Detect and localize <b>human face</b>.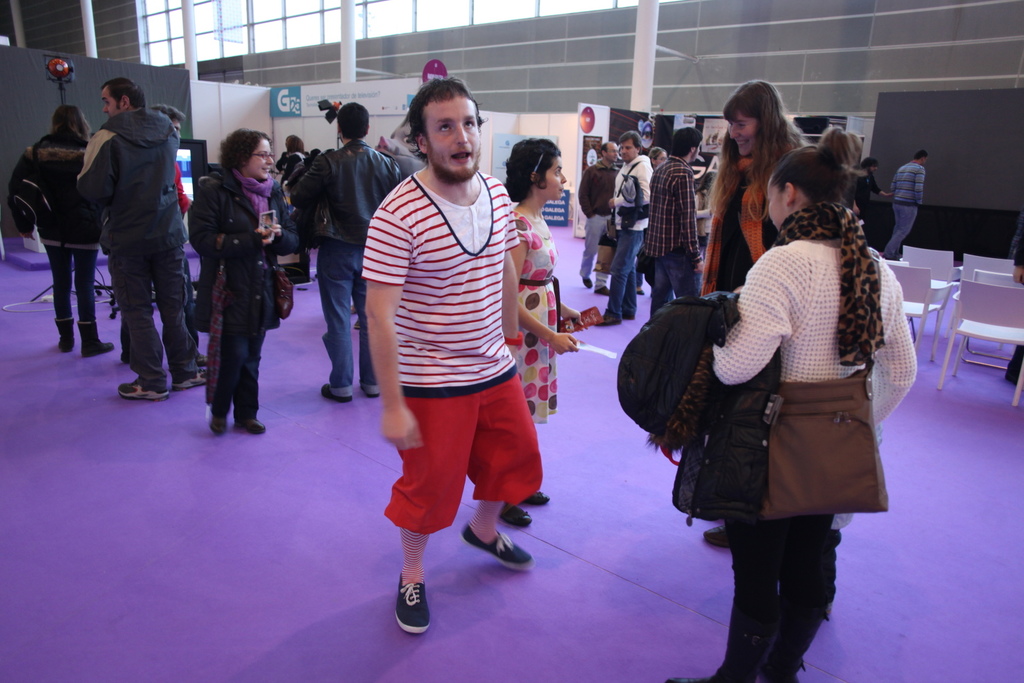
Localized at [250, 141, 271, 182].
